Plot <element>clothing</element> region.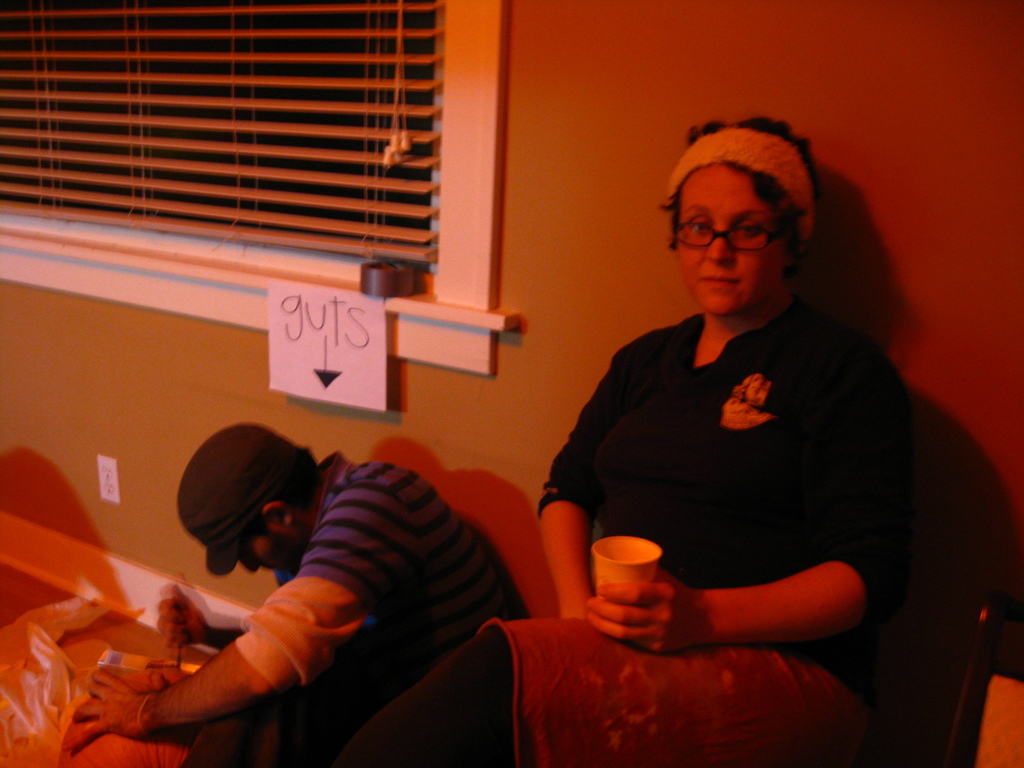
Plotted at bbox=[543, 239, 912, 650].
